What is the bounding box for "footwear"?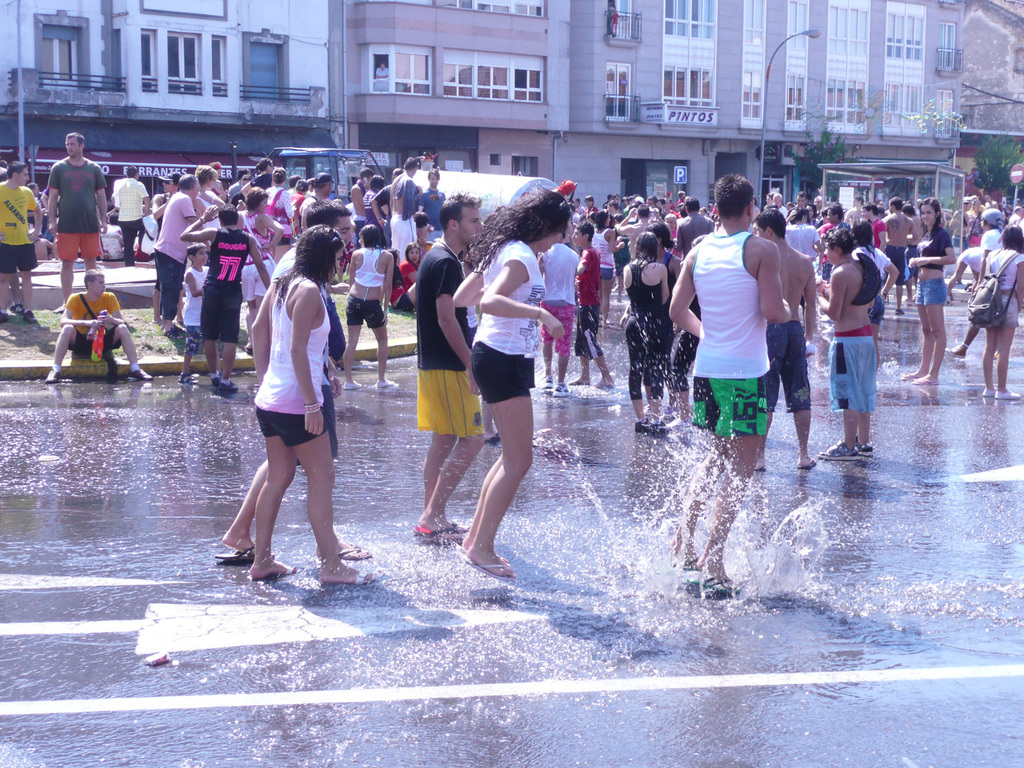
l=338, t=543, r=373, b=559.
